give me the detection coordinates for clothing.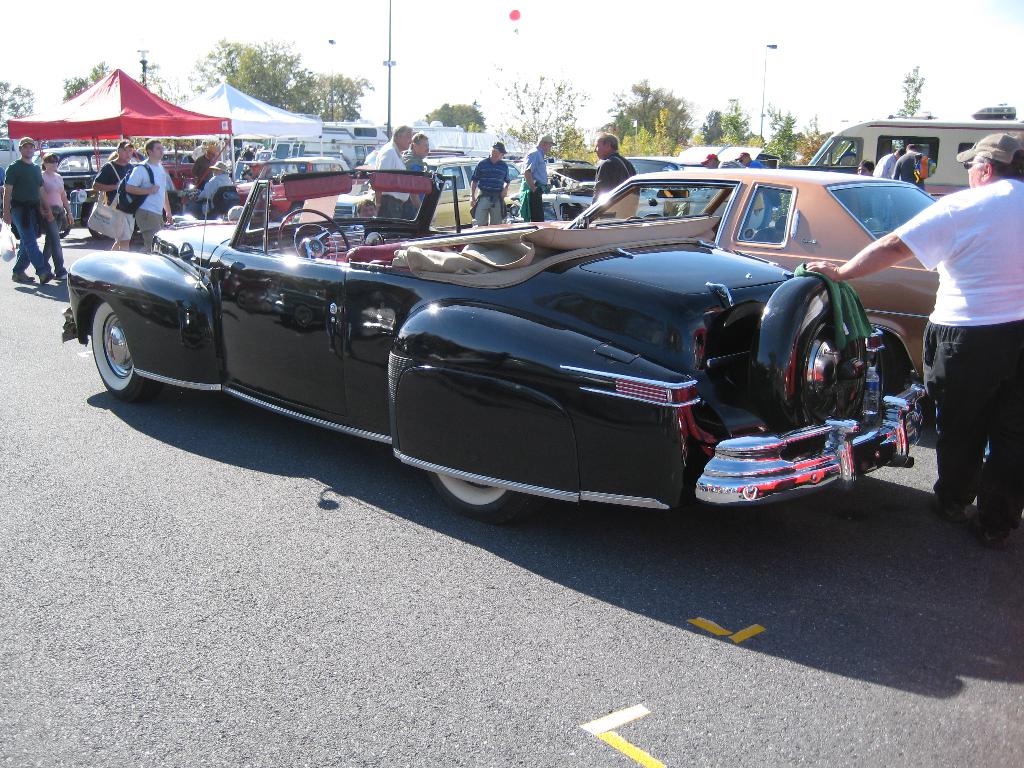
l=4, t=159, r=49, b=273.
